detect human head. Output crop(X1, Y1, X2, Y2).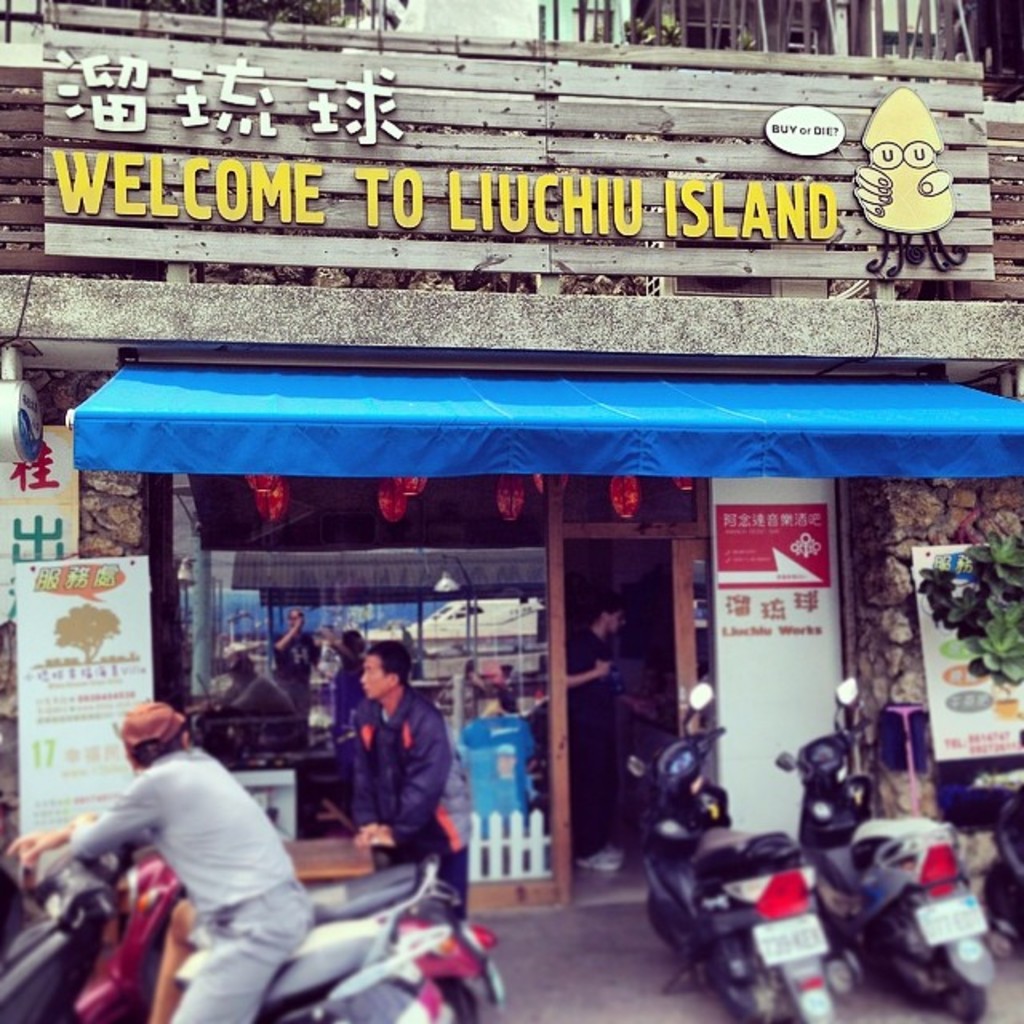
crop(597, 600, 624, 635).
